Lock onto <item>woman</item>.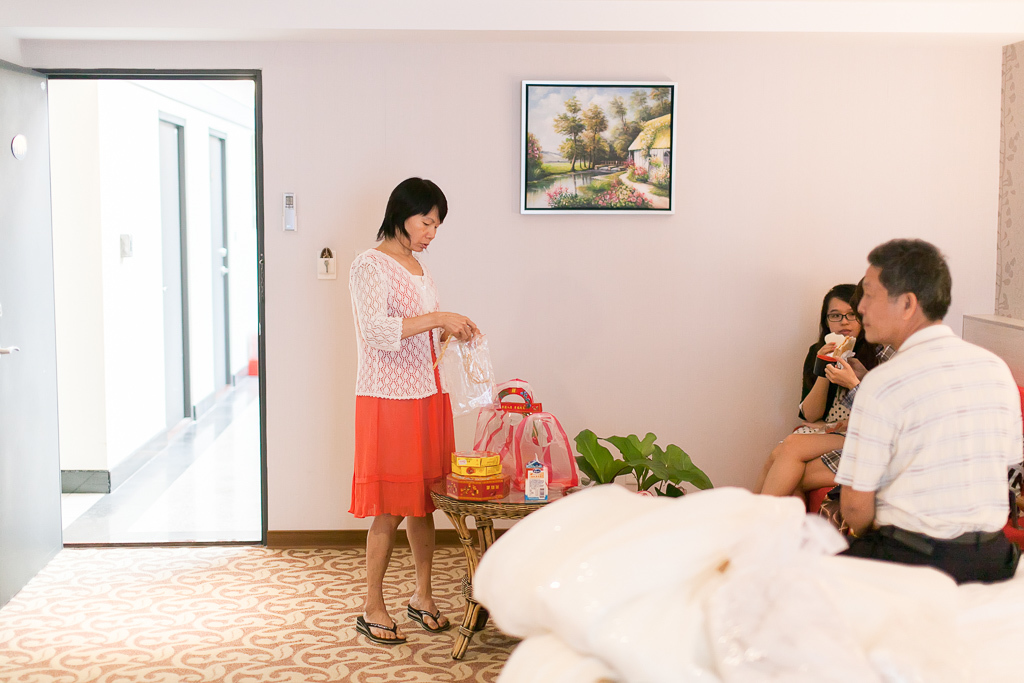
Locked: [758, 275, 899, 498].
